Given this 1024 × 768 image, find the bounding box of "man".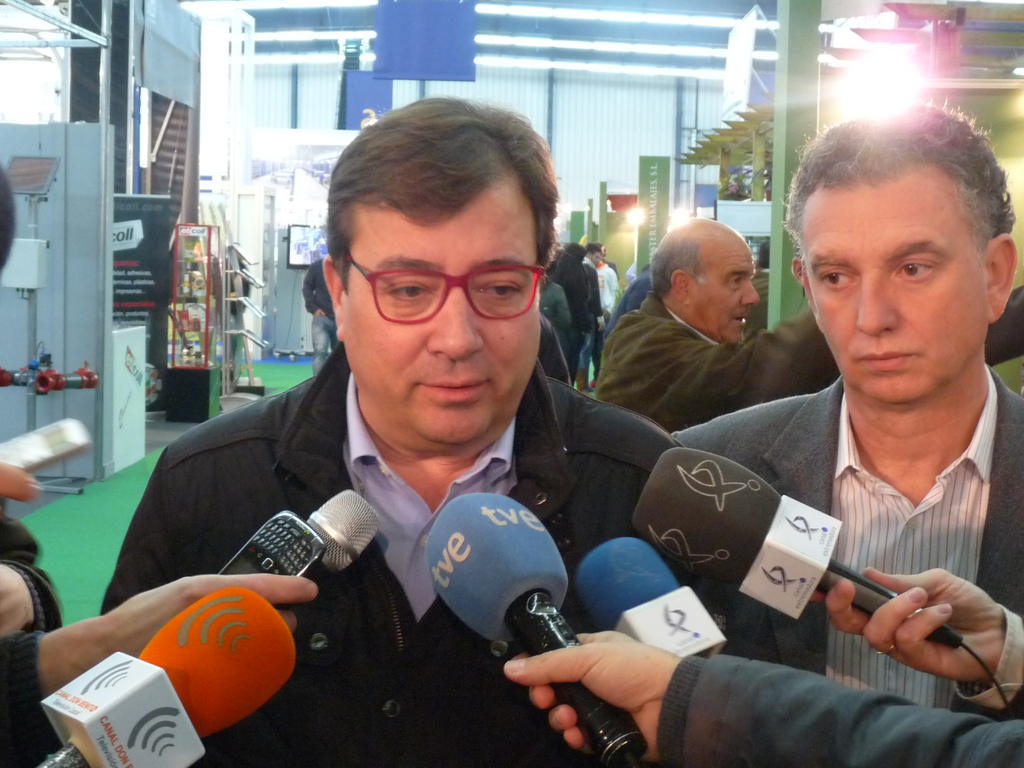
(x1=0, y1=167, x2=62, y2=636).
